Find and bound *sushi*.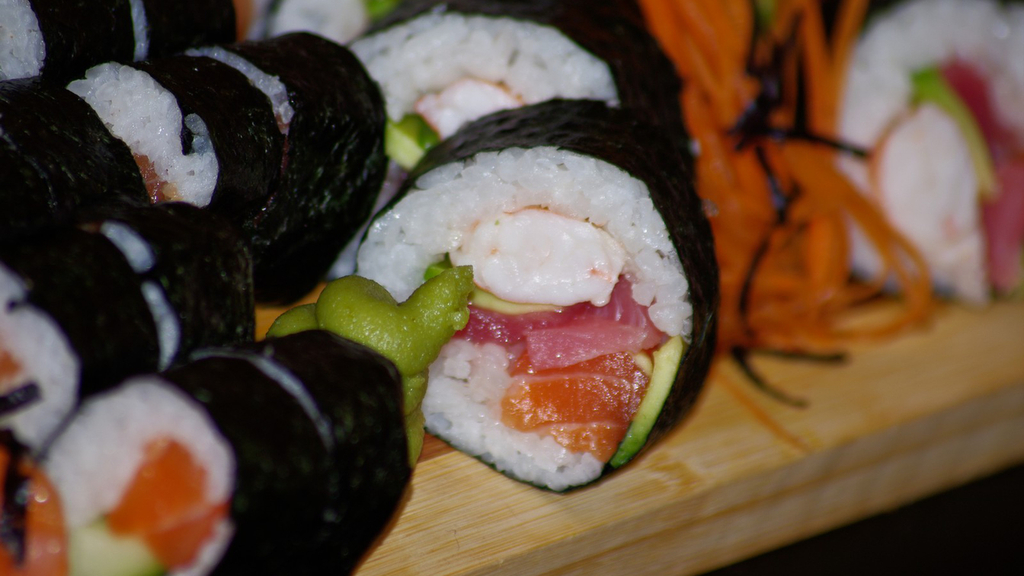
Bound: 349/87/727/489.
